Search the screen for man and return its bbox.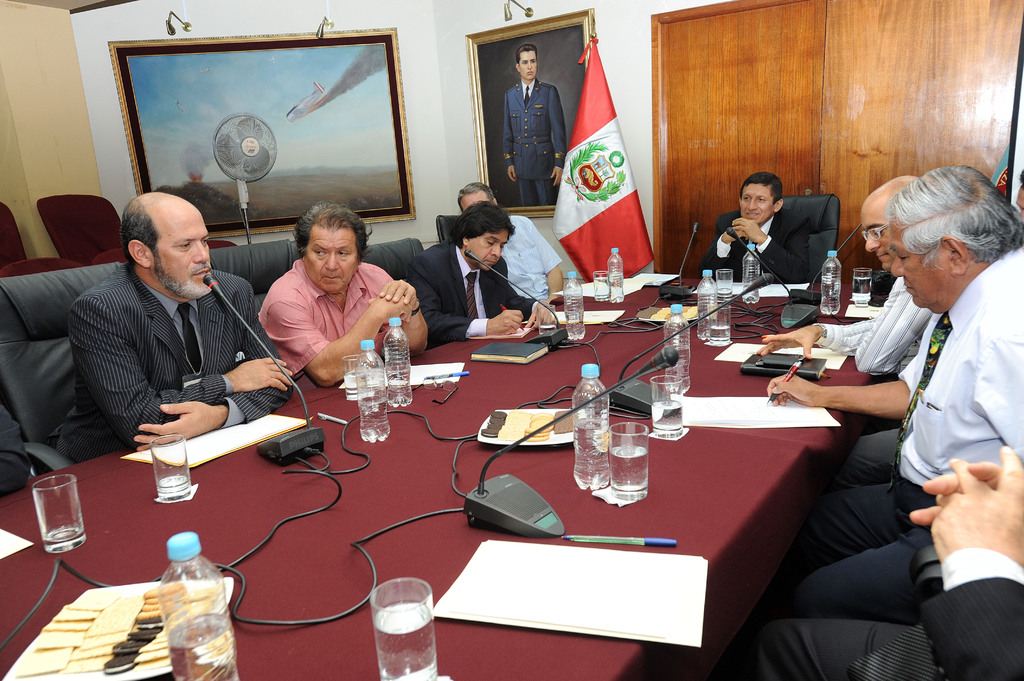
Found: (left=494, top=45, right=570, bottom=200).
